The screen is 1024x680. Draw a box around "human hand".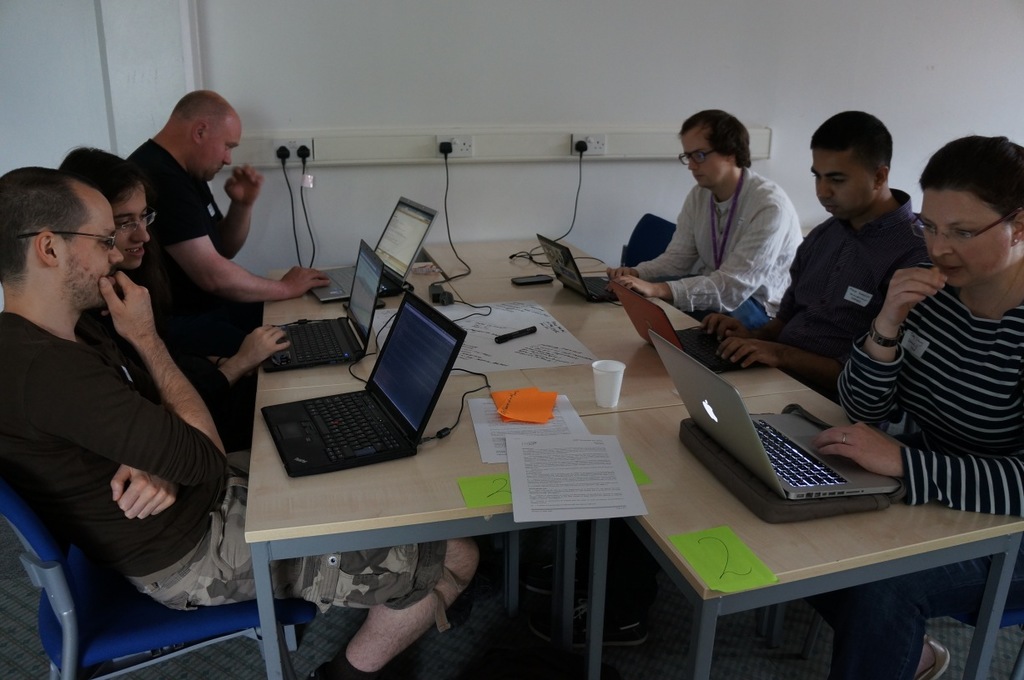
Rect(887, 264, 949, 326).
